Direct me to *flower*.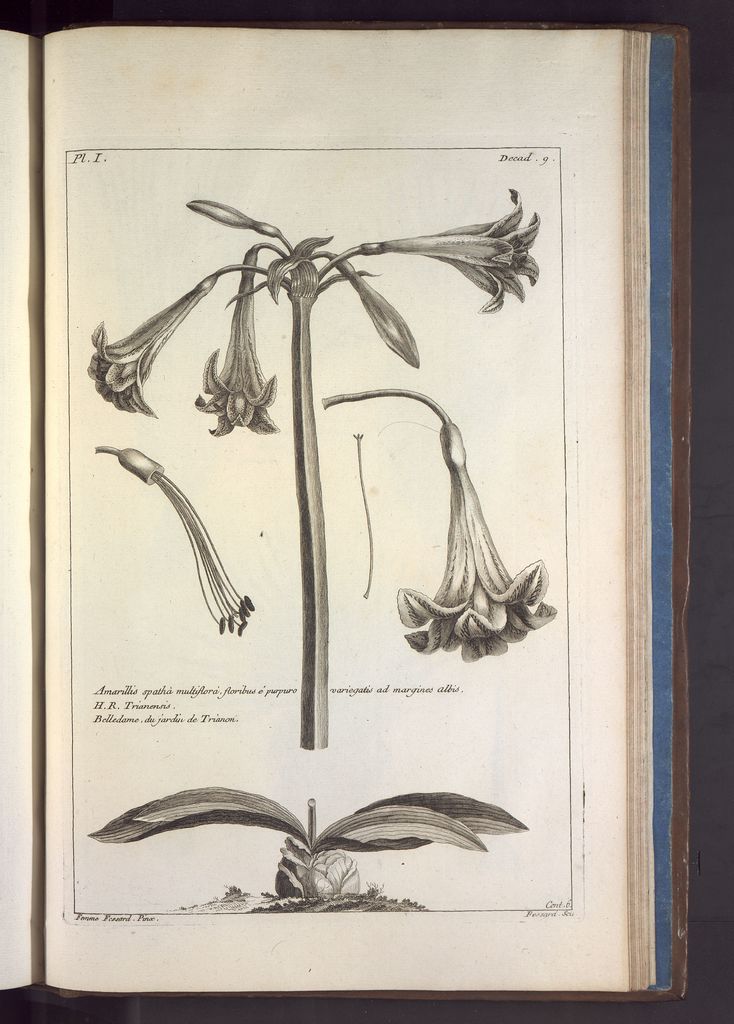
Direction: region(363, 183, 543, 314).
